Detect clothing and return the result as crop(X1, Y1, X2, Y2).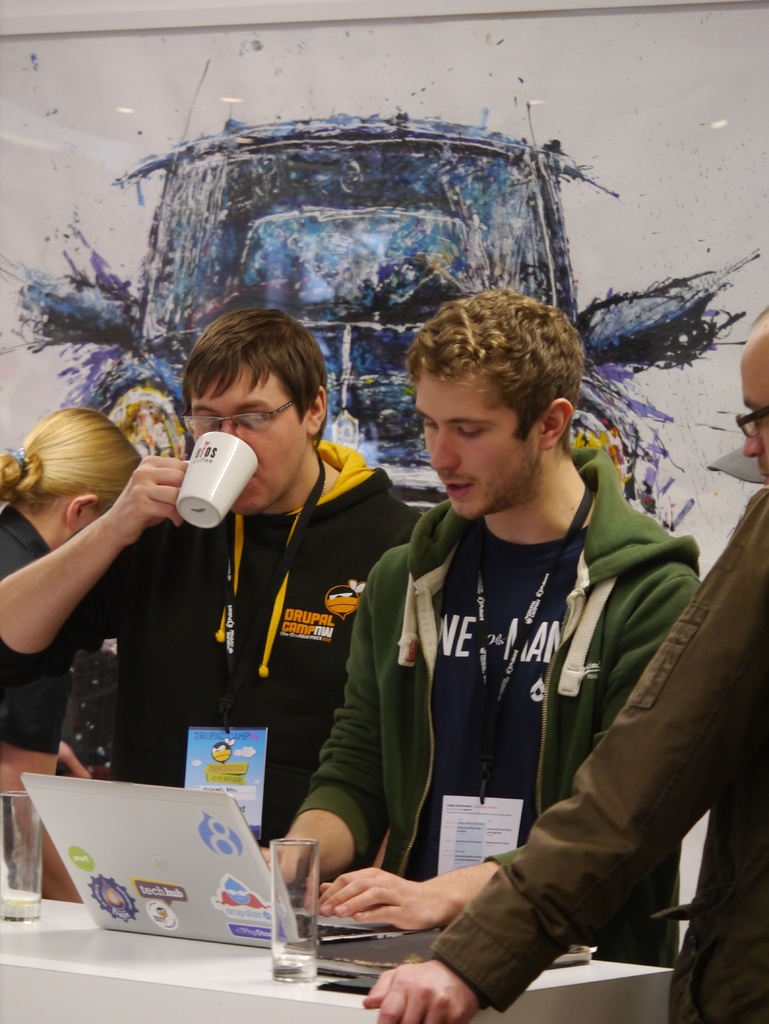
crop(0, 505, 99, 760).
